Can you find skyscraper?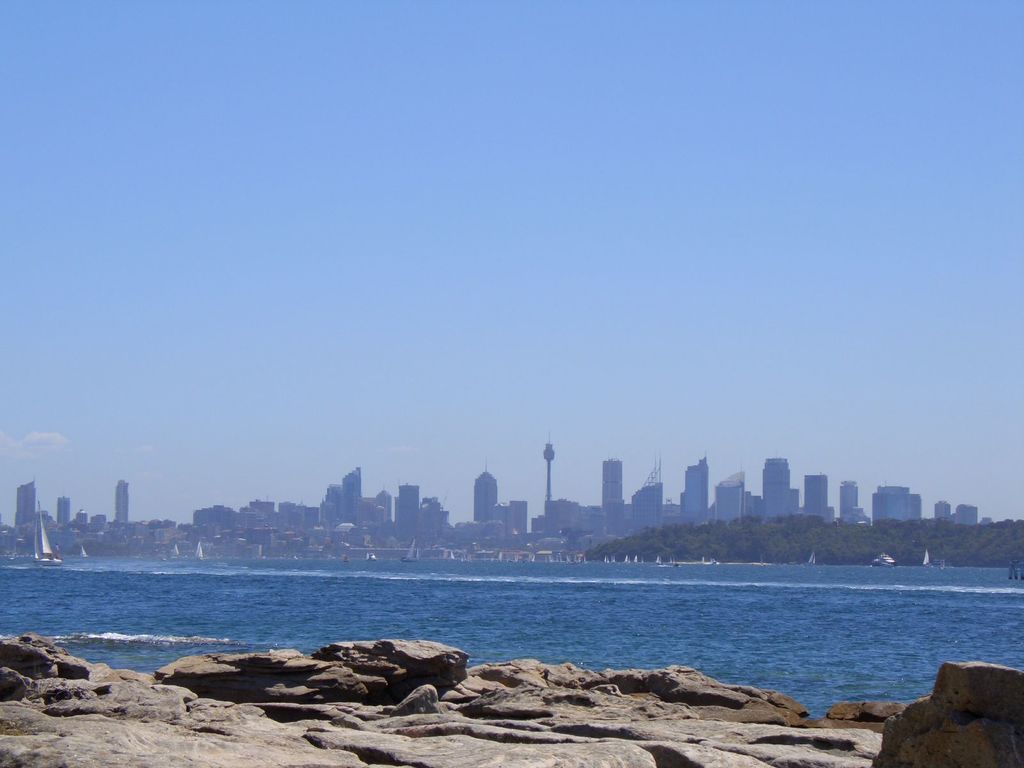
Yes, bounding box: BBox(844, 482, 860, 523).
